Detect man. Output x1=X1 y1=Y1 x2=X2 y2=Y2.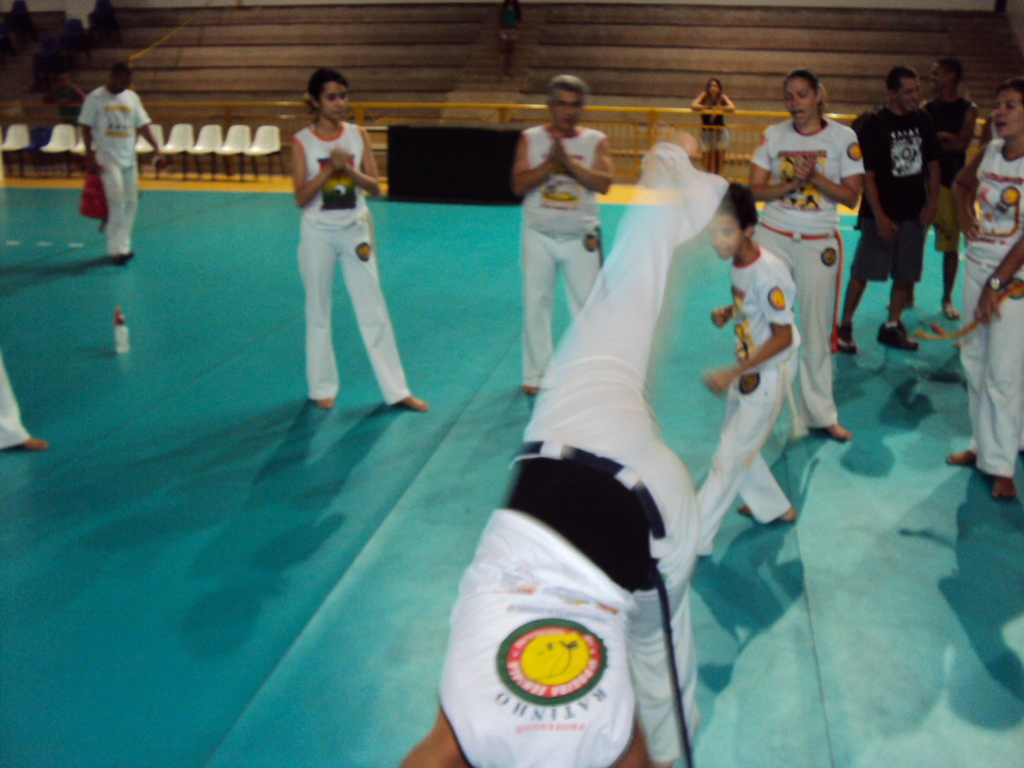
x1=927 y1=54 x2=975 y2=332.
